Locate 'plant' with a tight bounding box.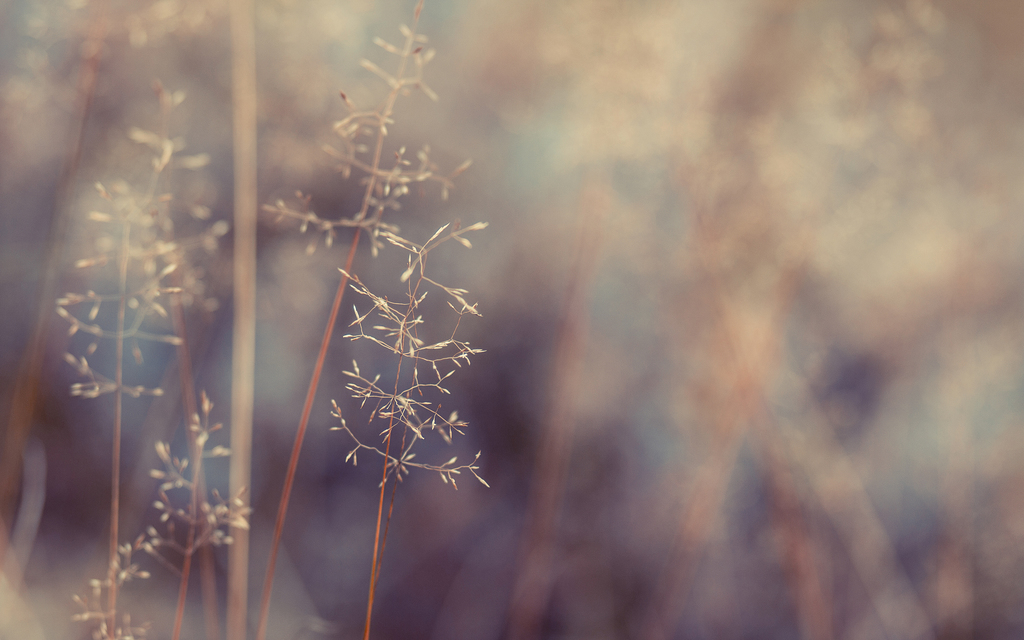
229, 3, 479, 639.
